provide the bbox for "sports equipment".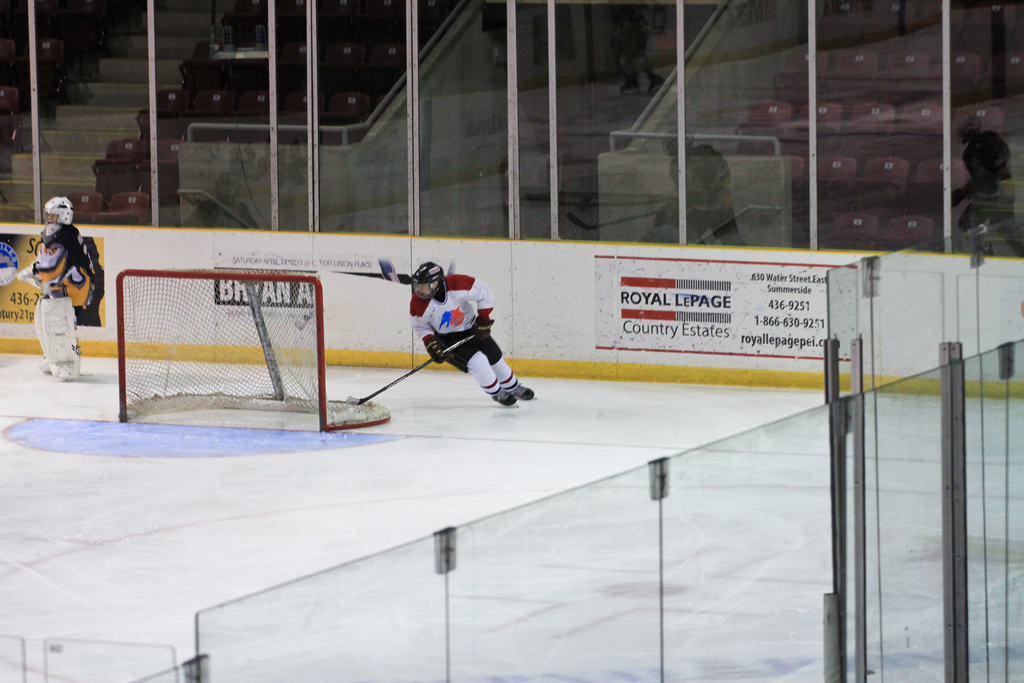
bbox=(46, 193, 74, 229).
